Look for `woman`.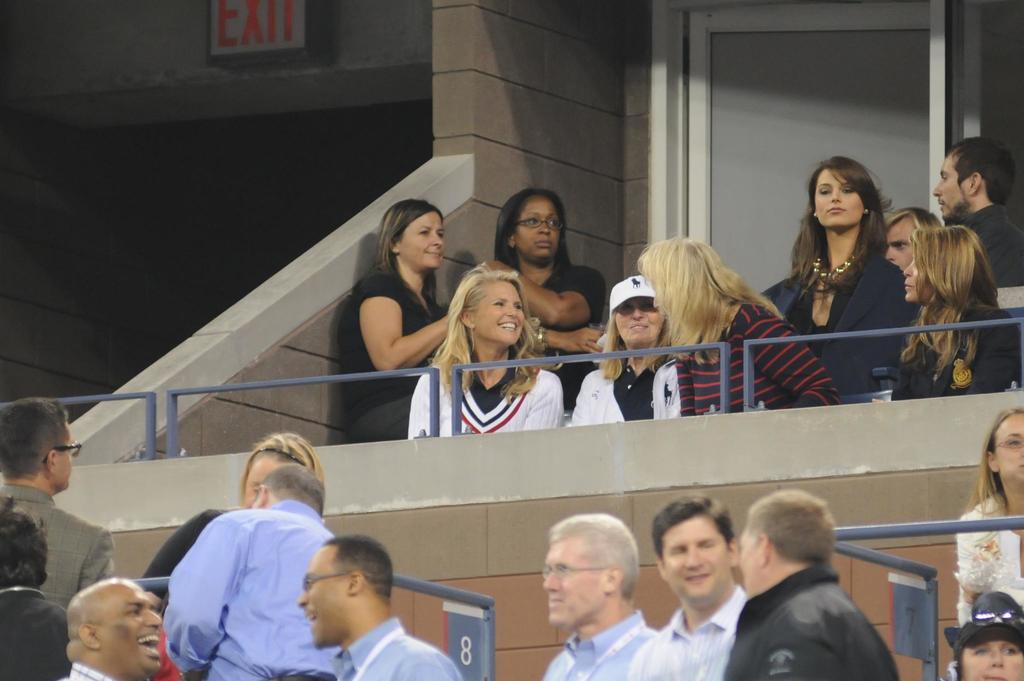
Found: bbox(339, 198, 456, 444).
